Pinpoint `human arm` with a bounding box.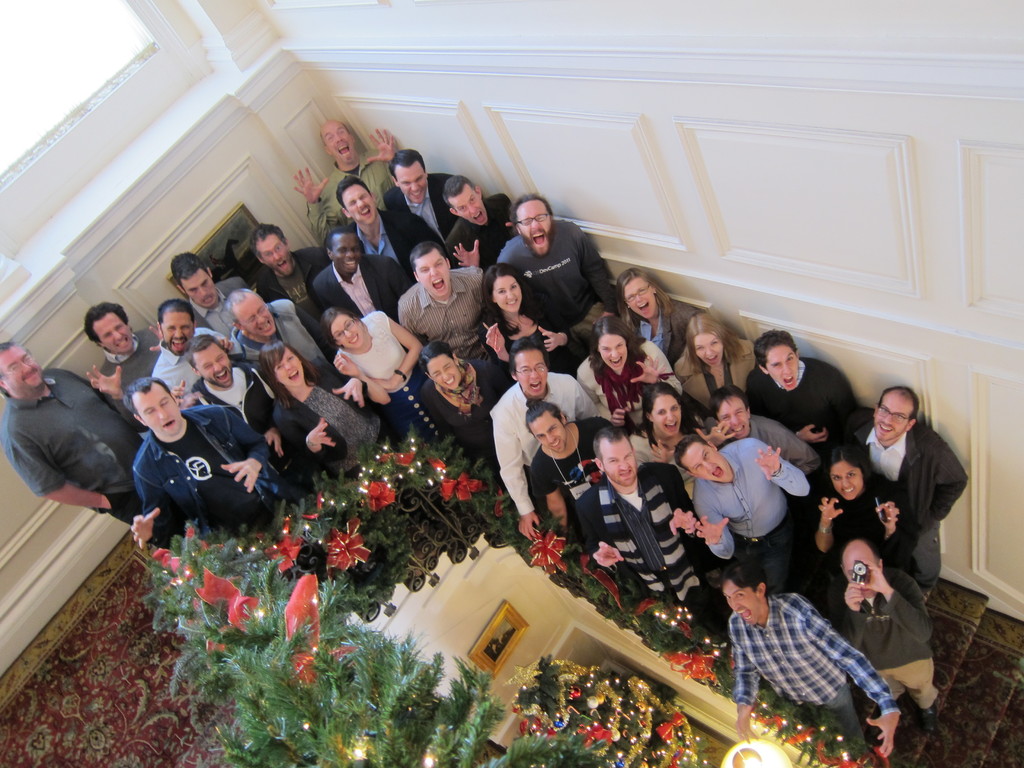
[393, 392, 449, 460].
